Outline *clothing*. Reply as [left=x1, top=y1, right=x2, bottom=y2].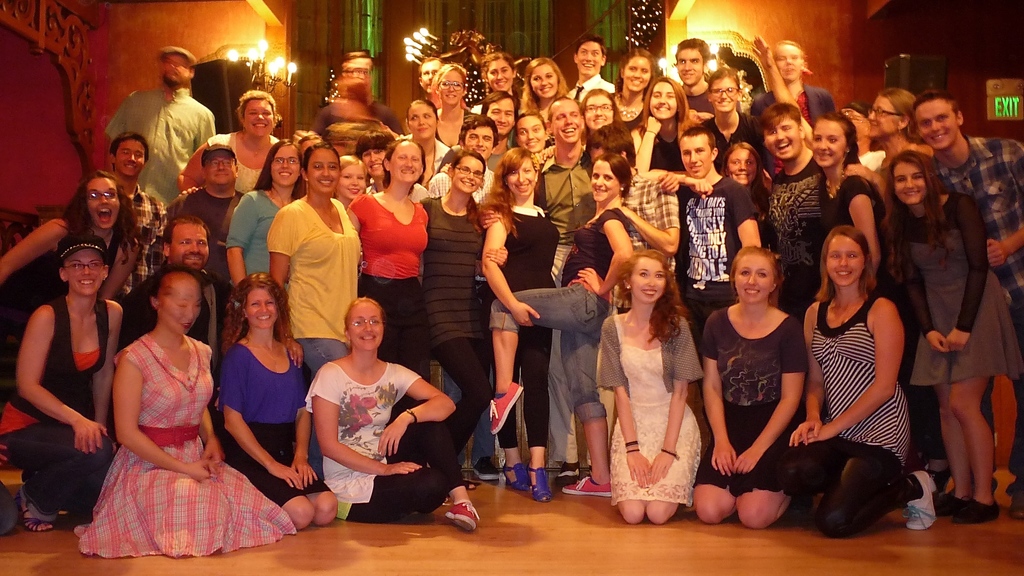
[left=929, top=136, right=1023, bottom=285].
